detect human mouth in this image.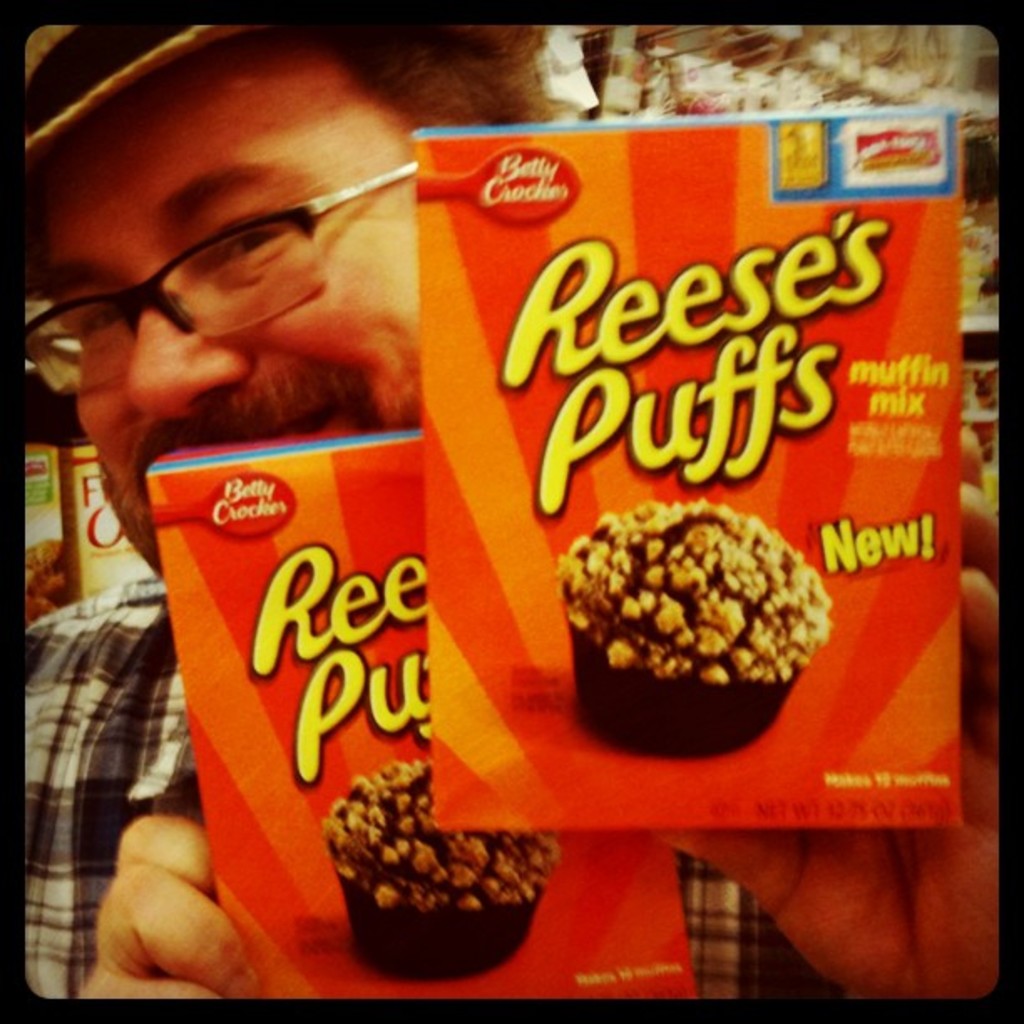
Detection: [243, 398, 325, 442].
